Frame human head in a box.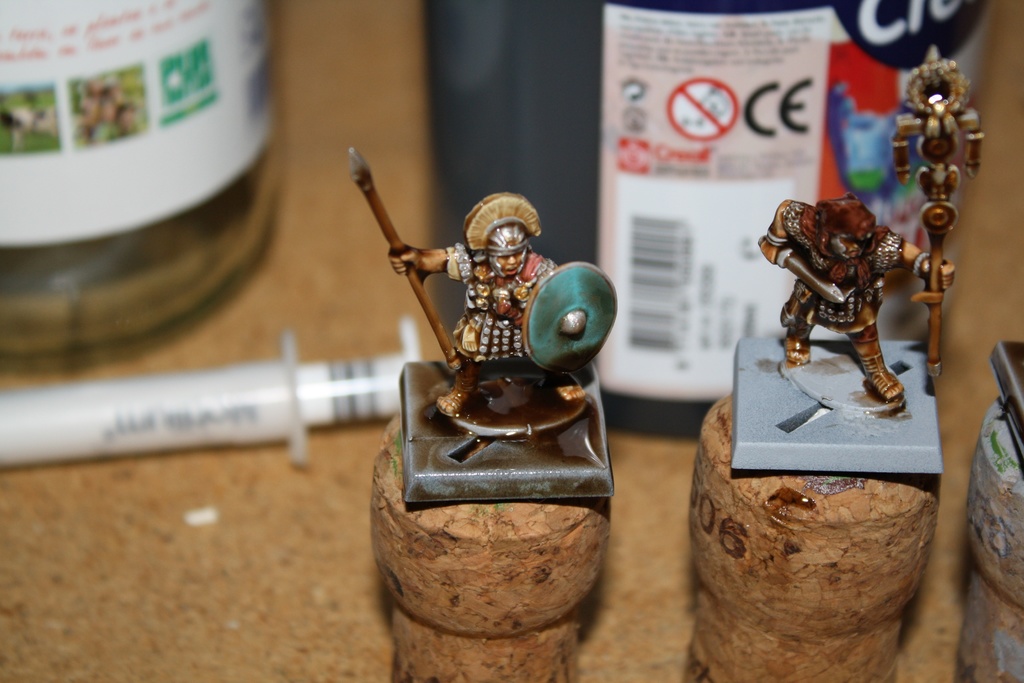
{"left": 814, "top": 193, "right": 875, "bottom": 261}.
